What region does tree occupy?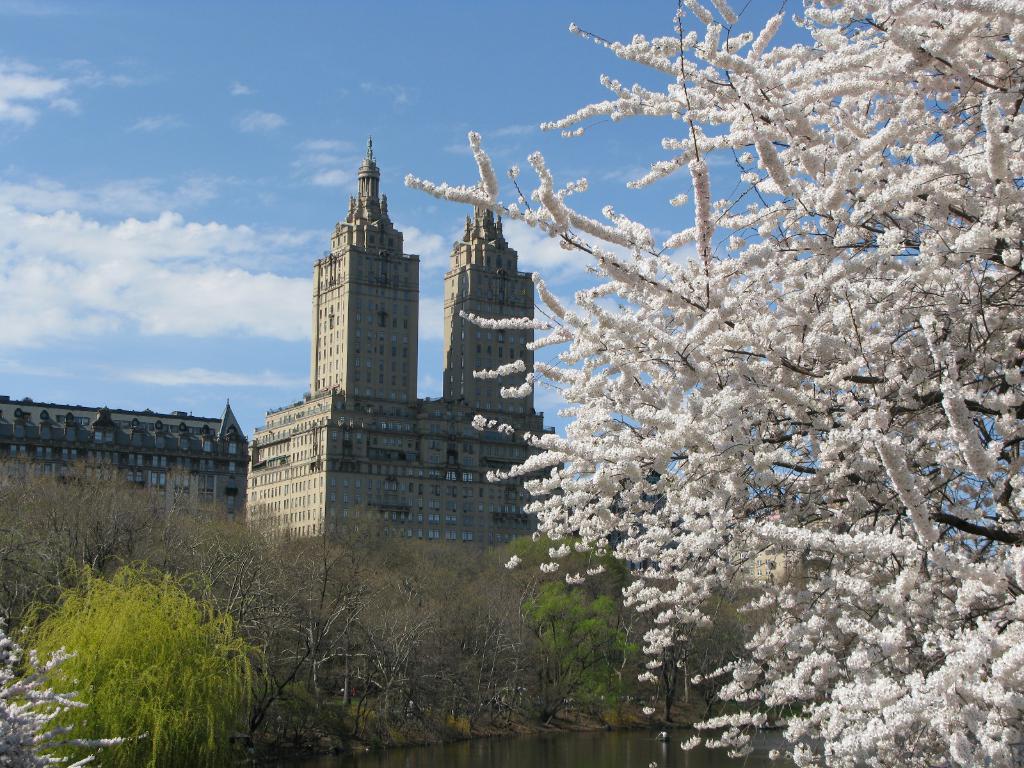
locate(263, 20, 985, 703).
